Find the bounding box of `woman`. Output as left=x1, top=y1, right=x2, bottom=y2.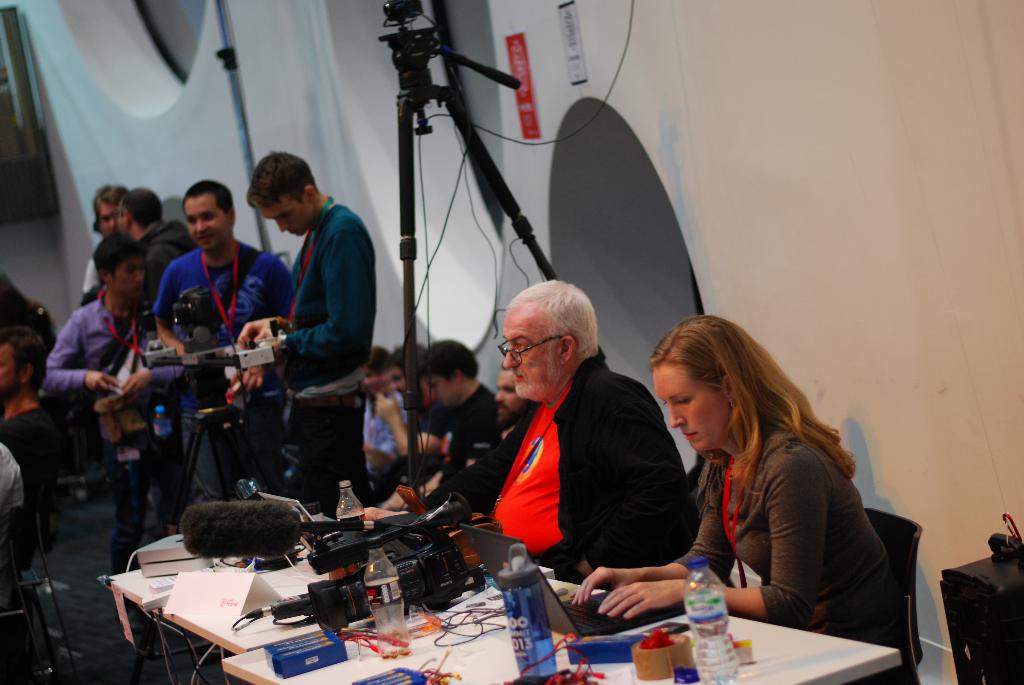
left=630, top=315, right=893, bottom=653.
